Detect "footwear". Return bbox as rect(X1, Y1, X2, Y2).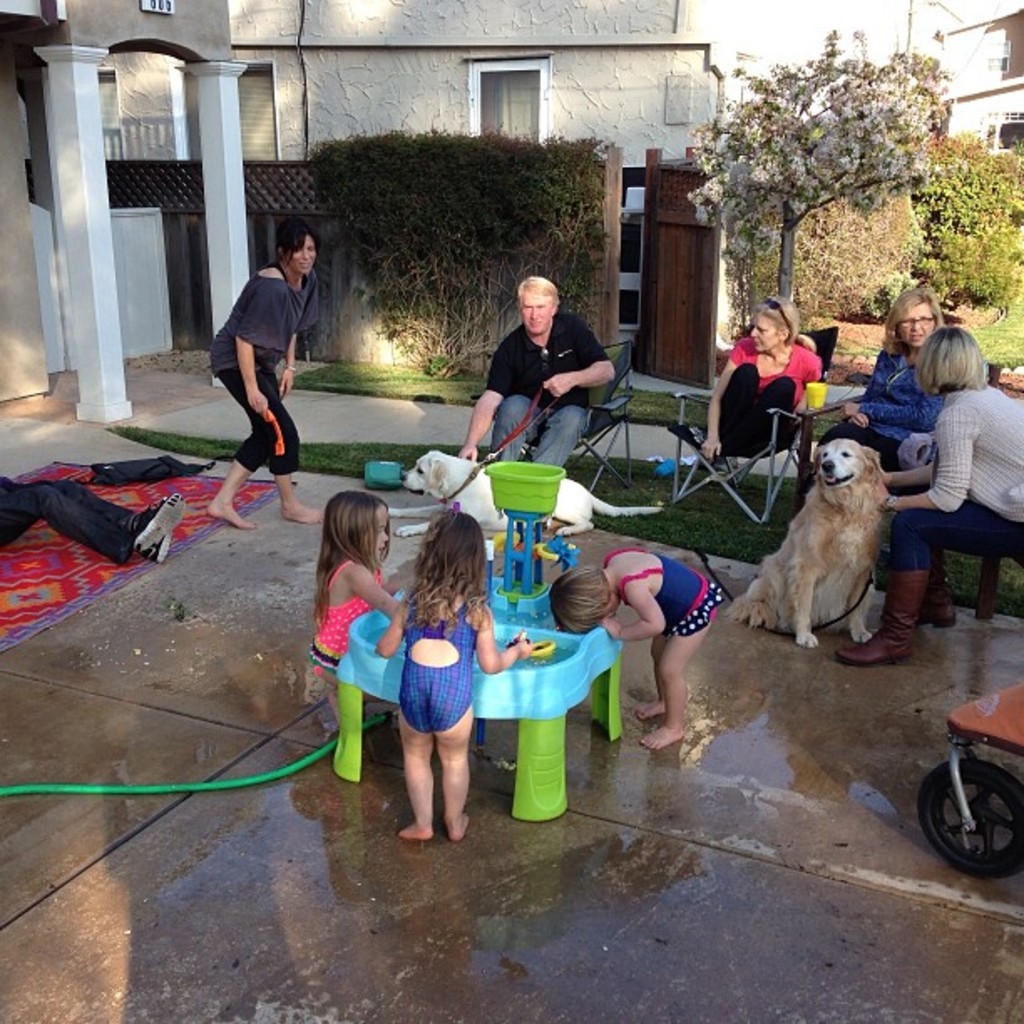
rect(925, 556, 964, 627).
